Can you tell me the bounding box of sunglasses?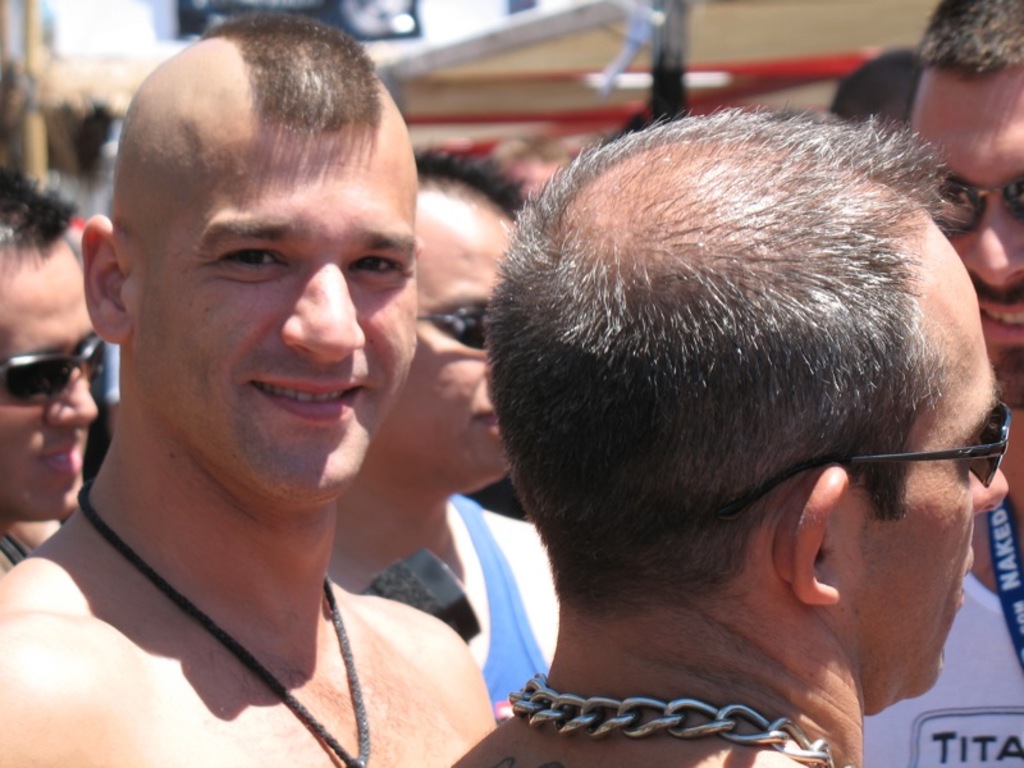
select_region(0, 343, 105, 406).
